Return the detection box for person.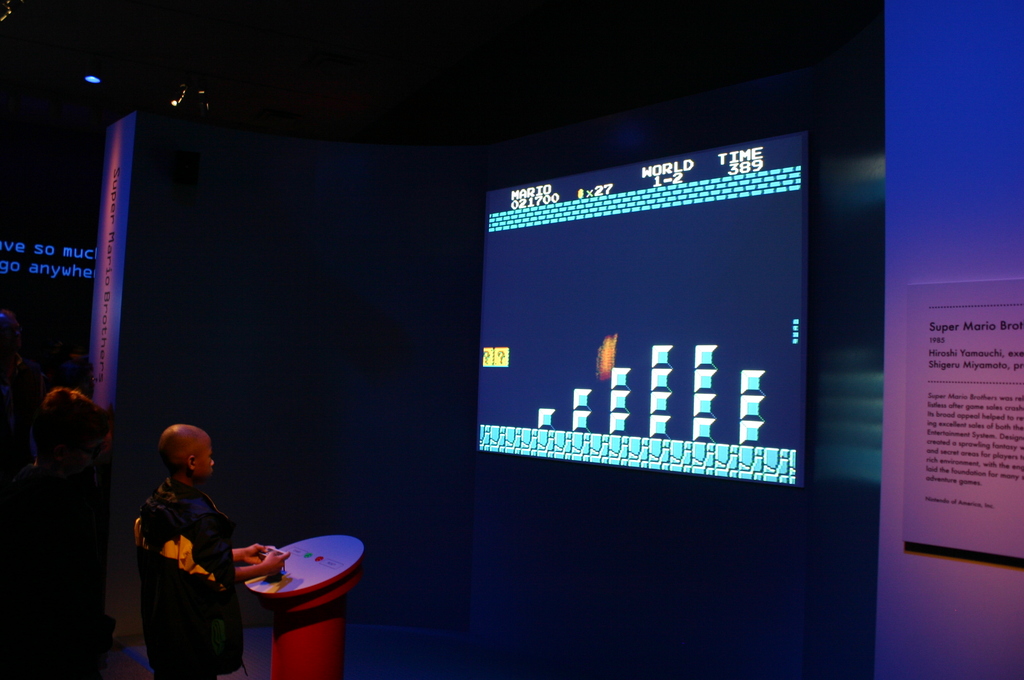
BBox(1, 380, 129, 679).
